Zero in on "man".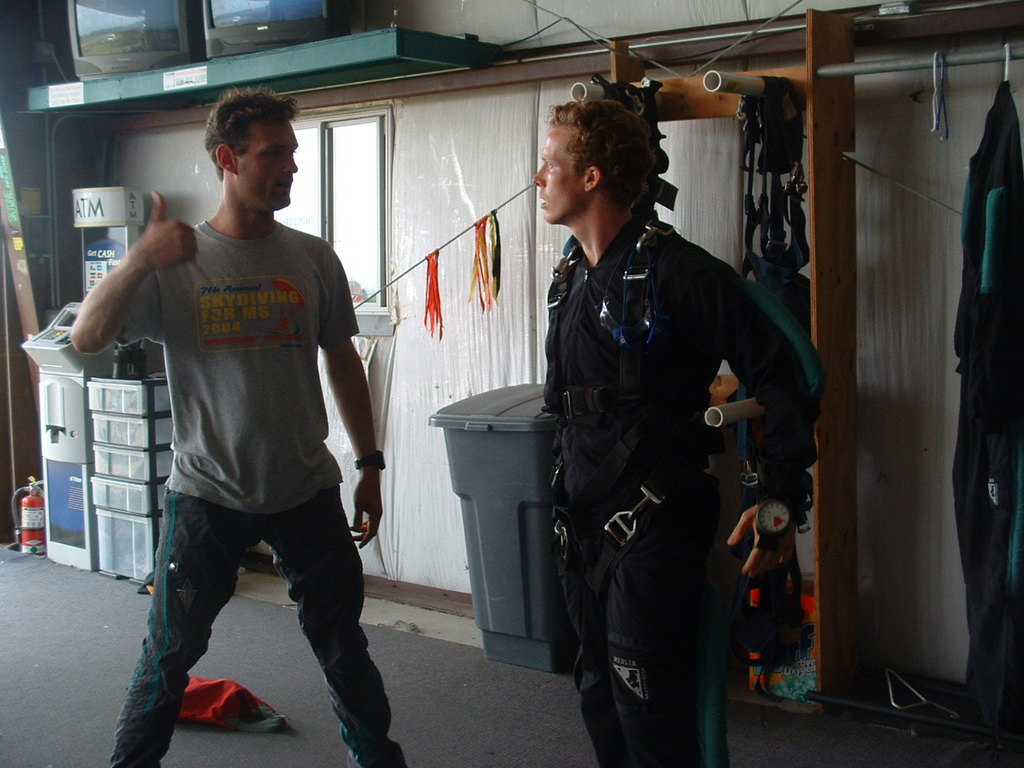
Zeroed in: (530,102,813,767).
